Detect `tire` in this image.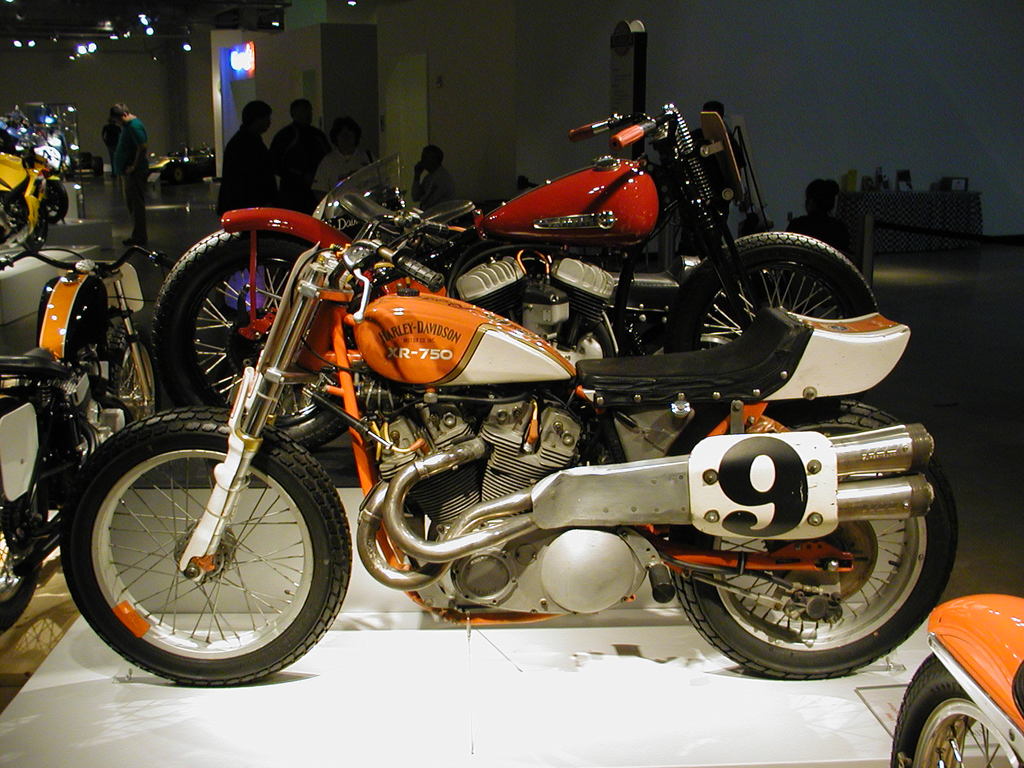
Detection: <bbox>0, 490, 37, 634</bbox>.
